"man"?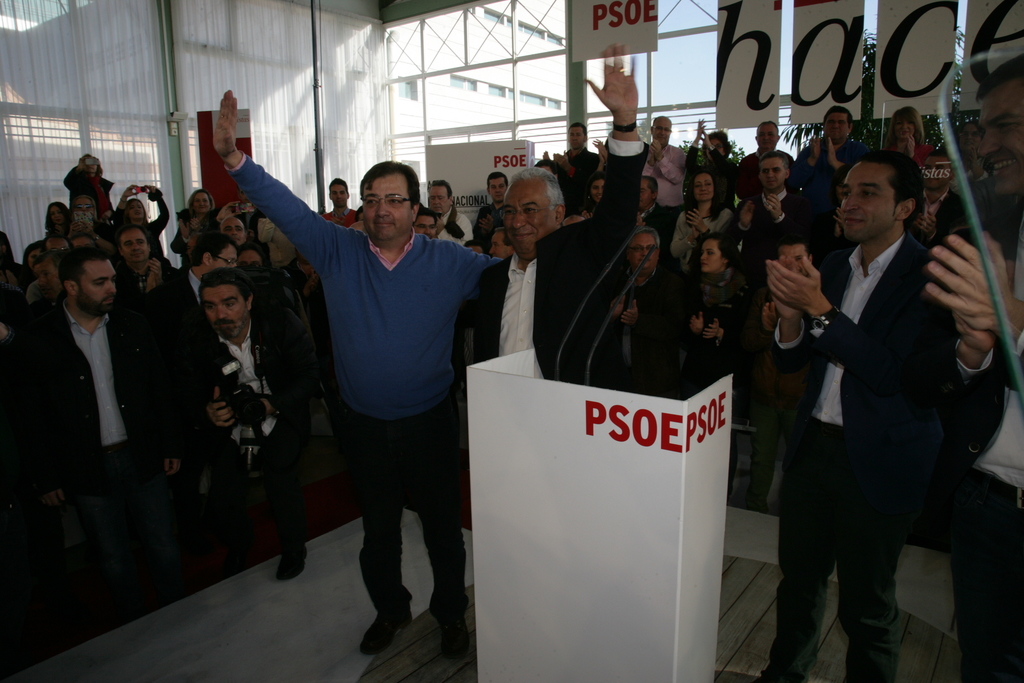
<box>477,64,616,382</box>
